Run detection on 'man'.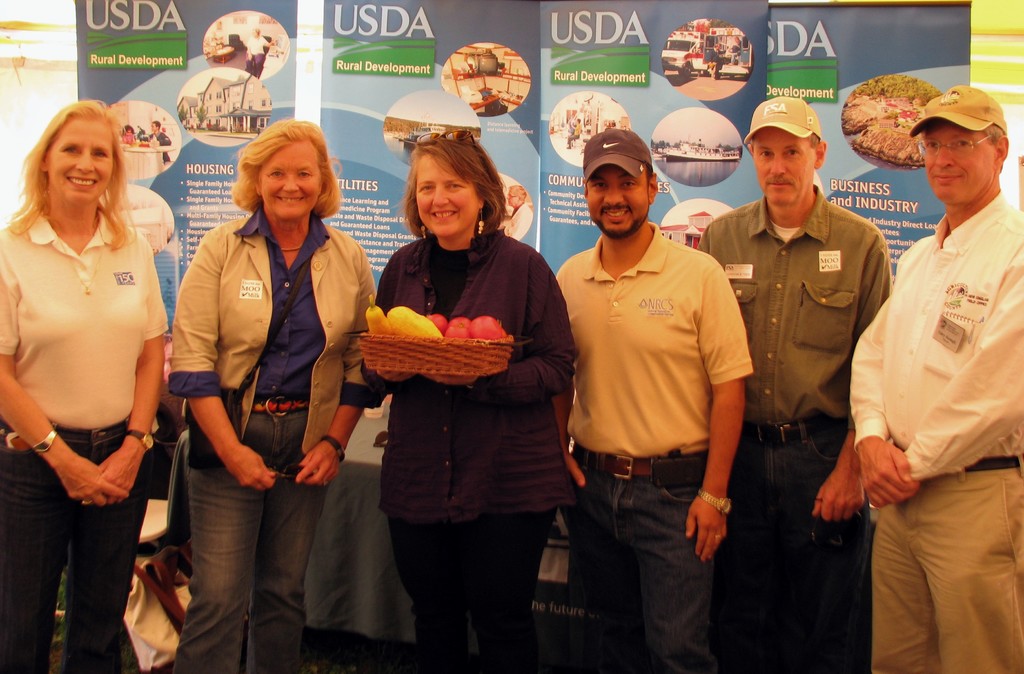
Result: x1=145, y1=118, x2=169, y2=153.
